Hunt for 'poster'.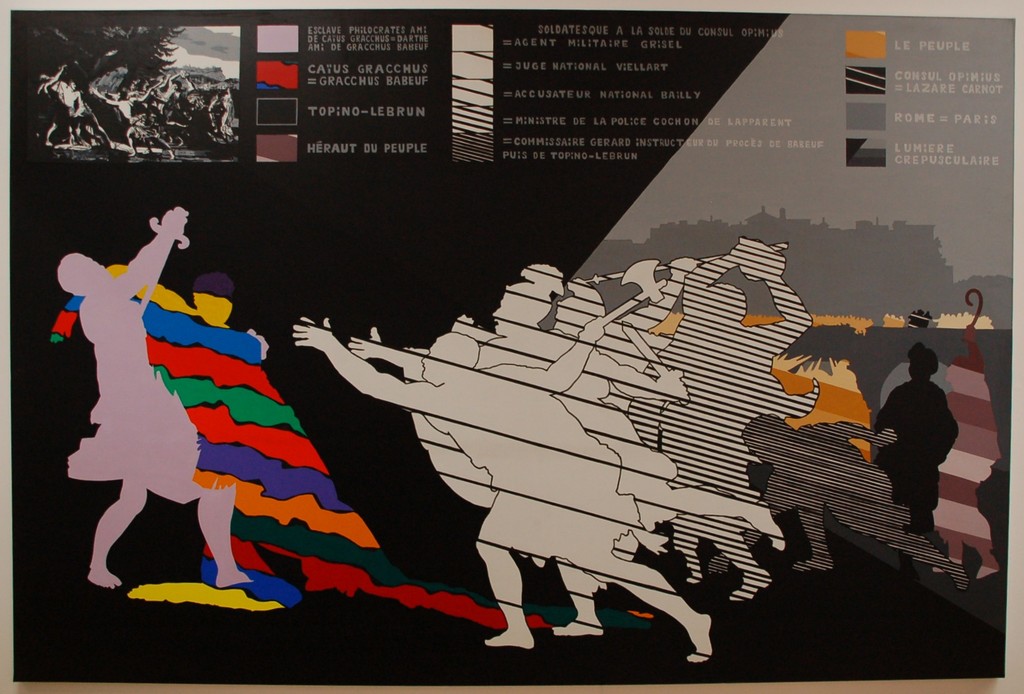
Hunted down at (1,0,1023,693).
